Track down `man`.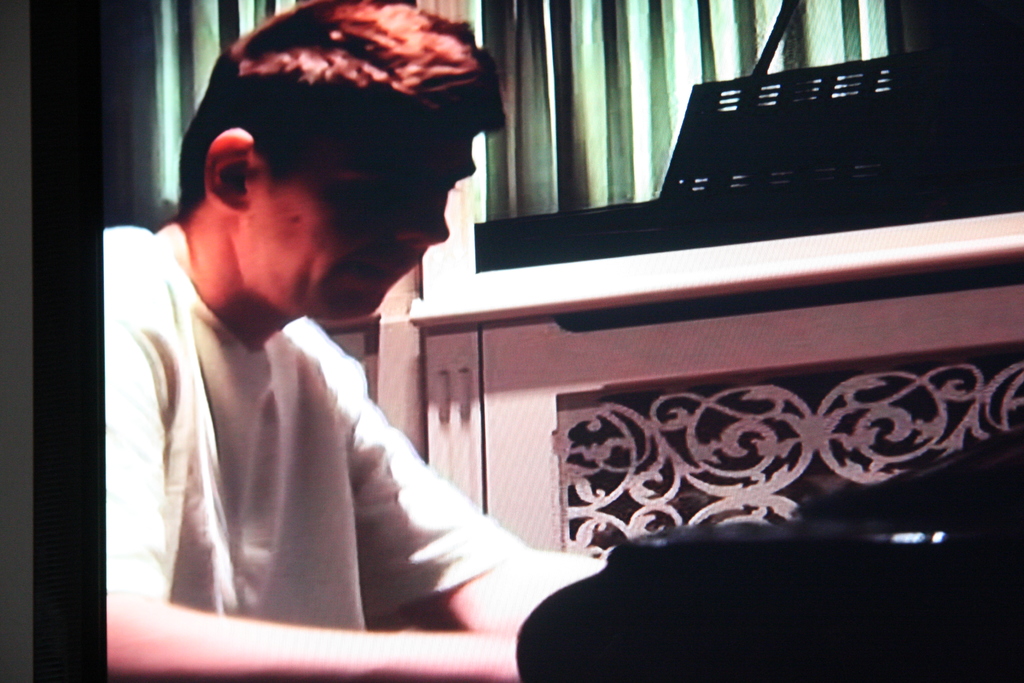
Tracked to (68, 74, 589, 675).
